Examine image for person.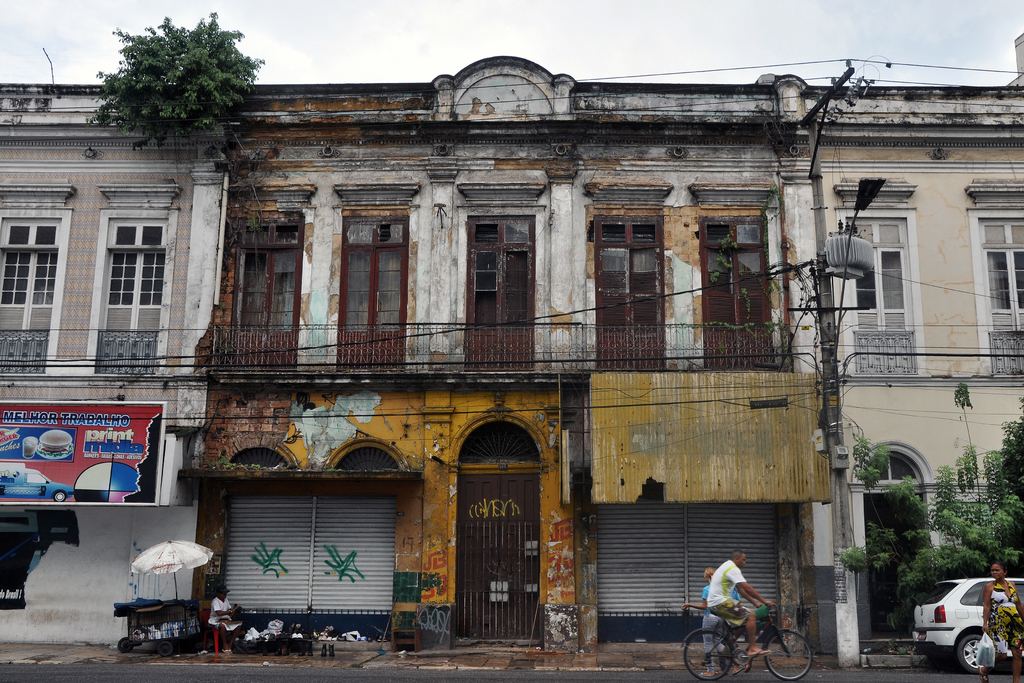
Examination result: x1=711 y1=548 x2=772 y2=659.
